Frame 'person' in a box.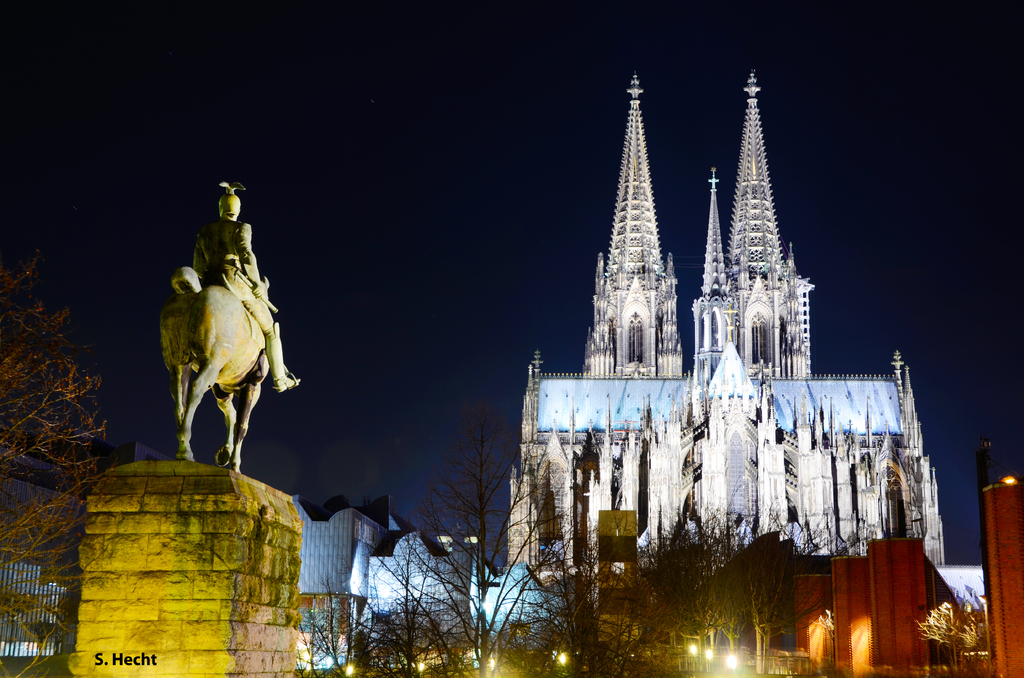
(x1=185, y1=182, x2=305, y2=398).
